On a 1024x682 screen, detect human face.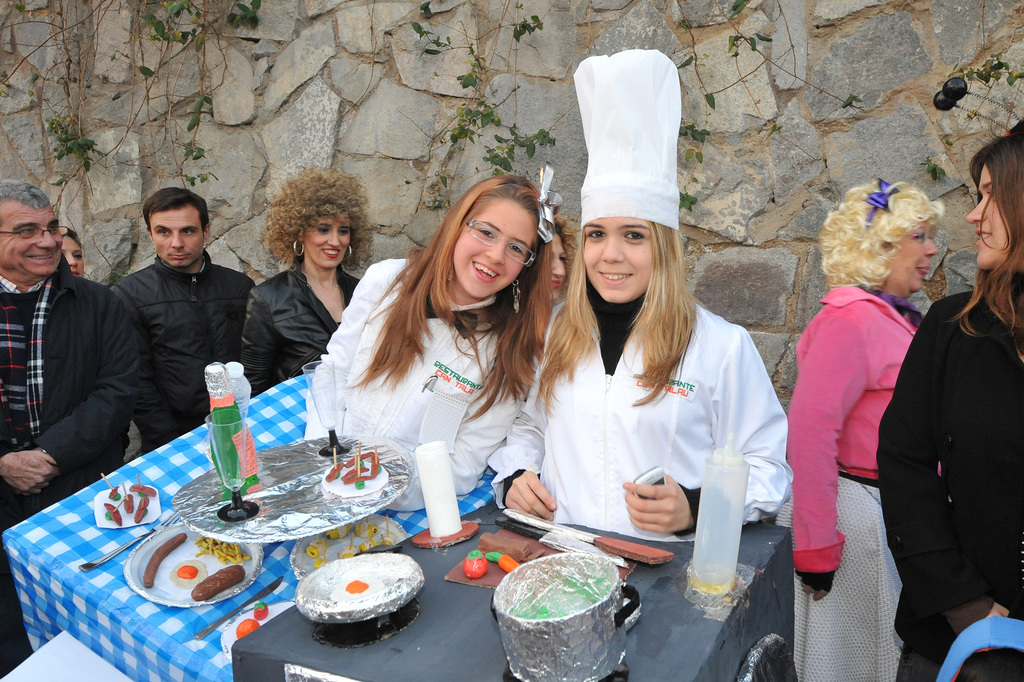
585/217/649/301.
